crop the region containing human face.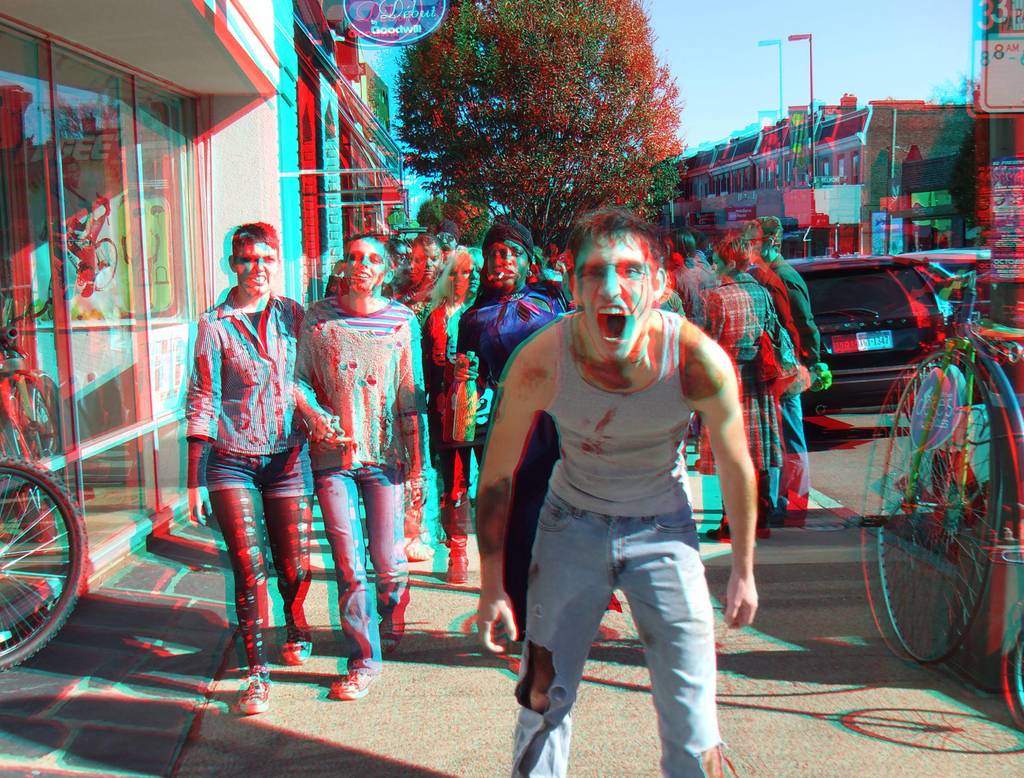
Crop region: (x1=327, y1=232, x2=389, y2=297).
